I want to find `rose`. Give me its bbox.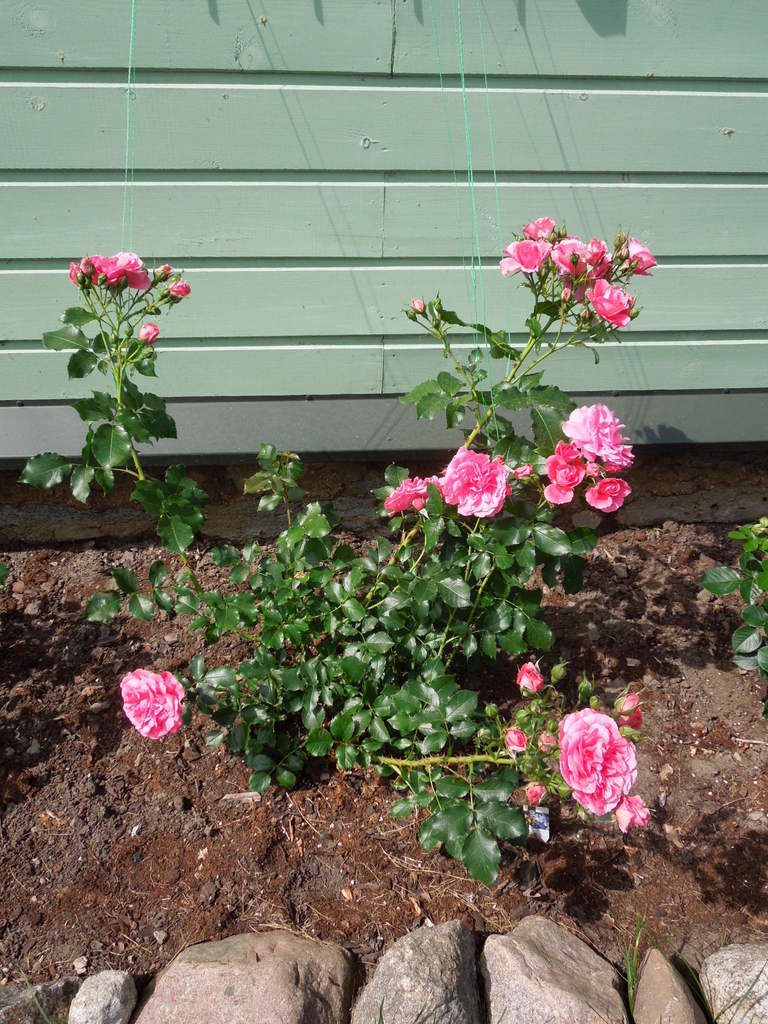
bbox(614, 692, 639, 716).
